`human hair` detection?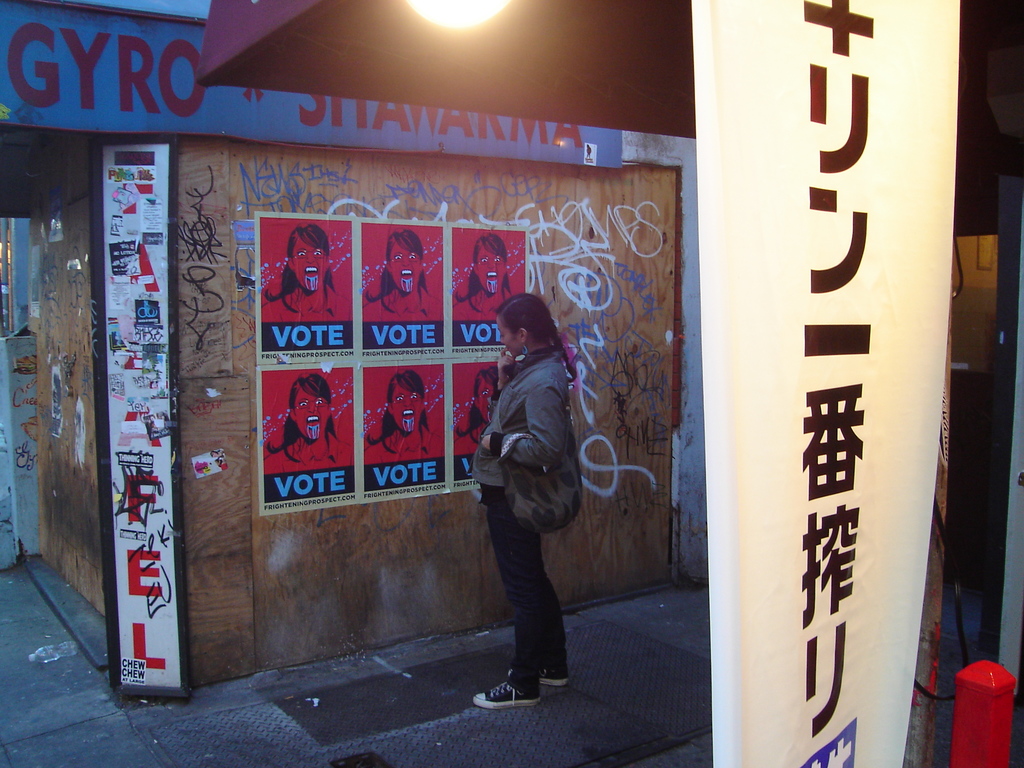
x1=266, y1=372, x2=338, y2=456
